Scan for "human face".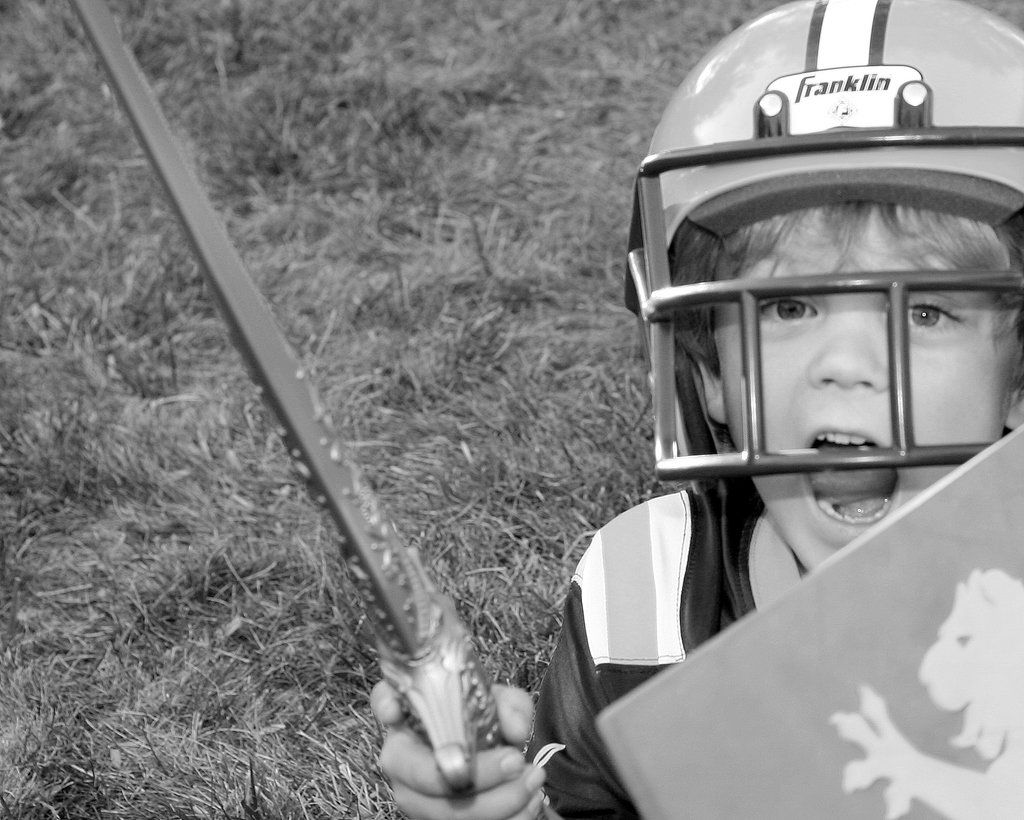
Scan result: [x1=714, y1=200, x2=1011, y2=572].
